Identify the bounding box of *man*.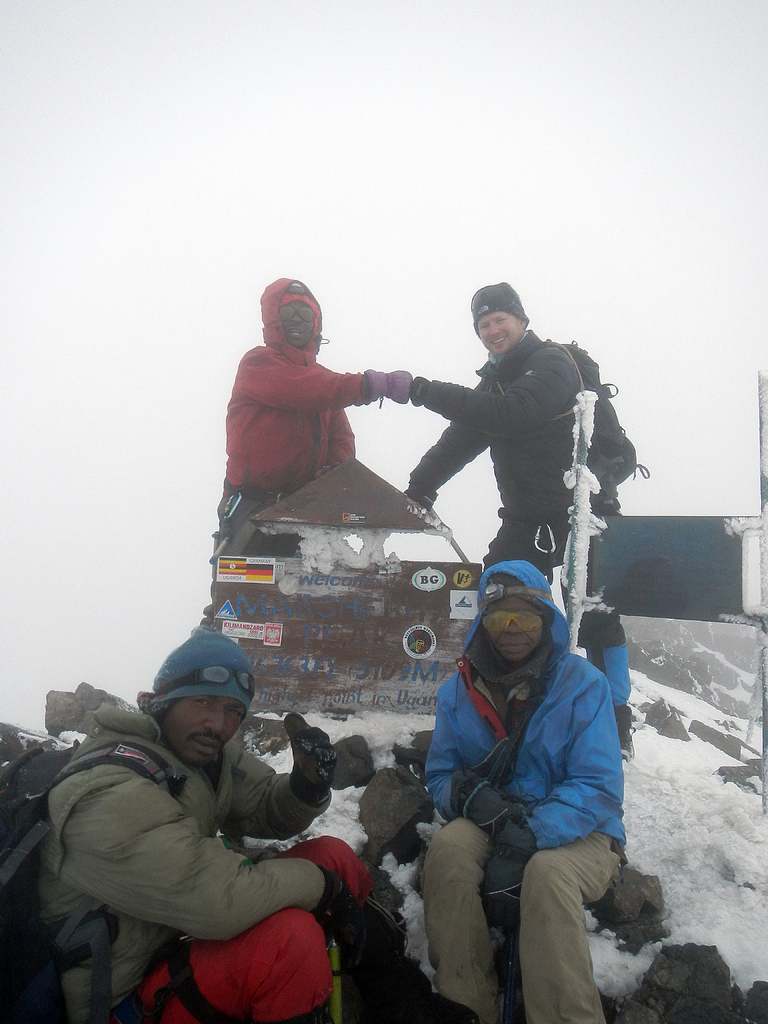
32, 623, 371, 1023.
